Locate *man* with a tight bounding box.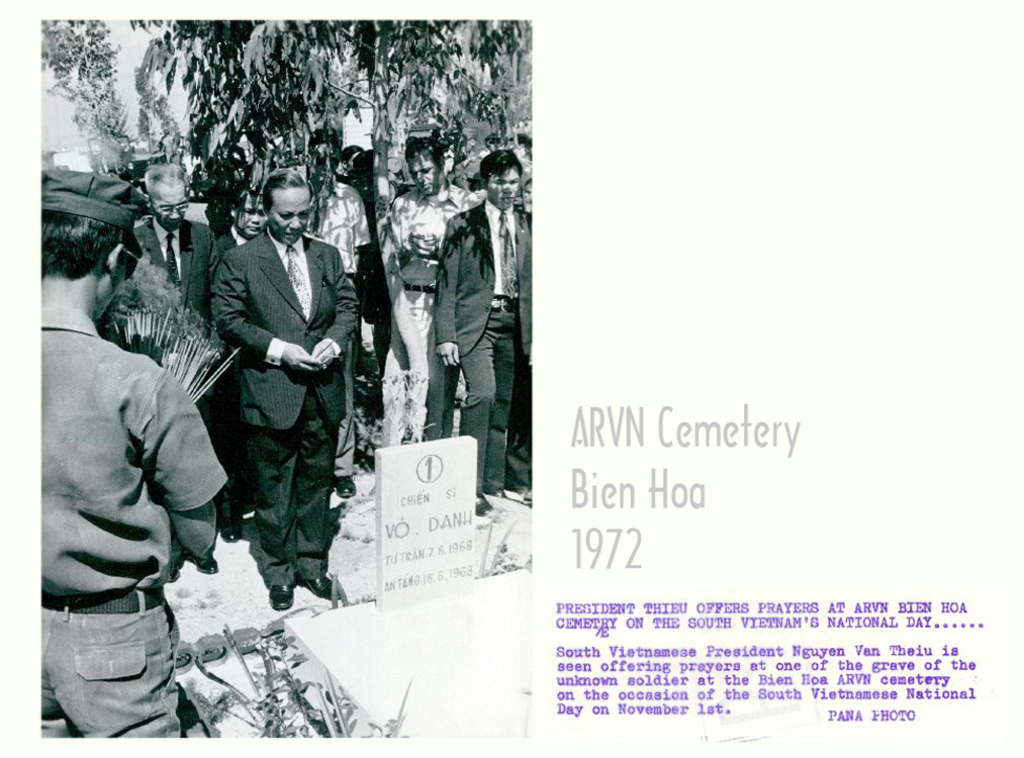
rect(37, 161, 234, 738).
